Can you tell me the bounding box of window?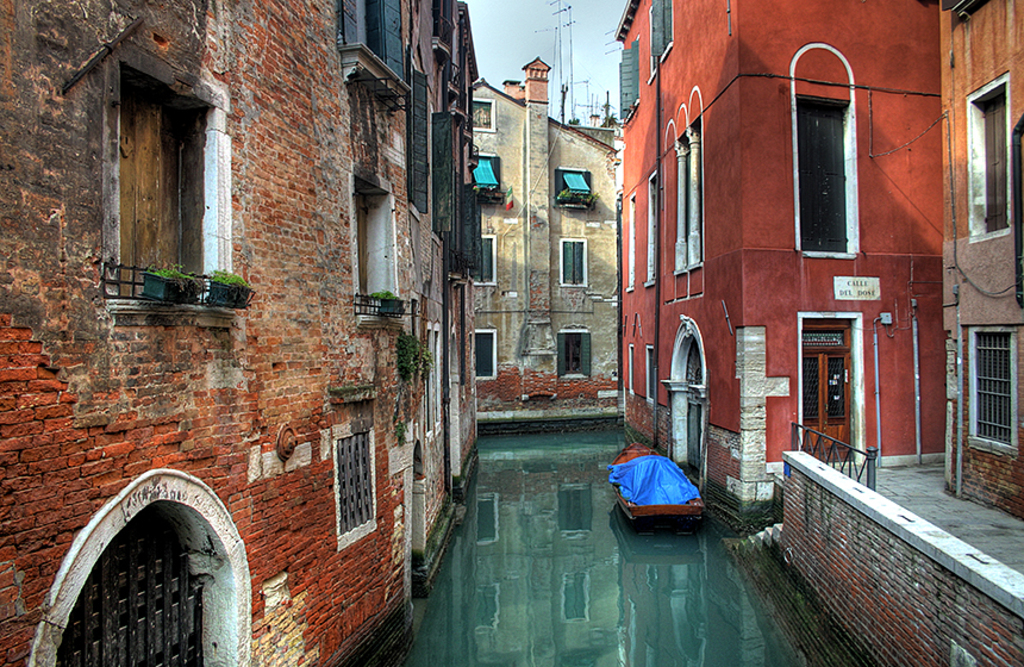
[x1=472, y1=95, x2=495, y2=136].
